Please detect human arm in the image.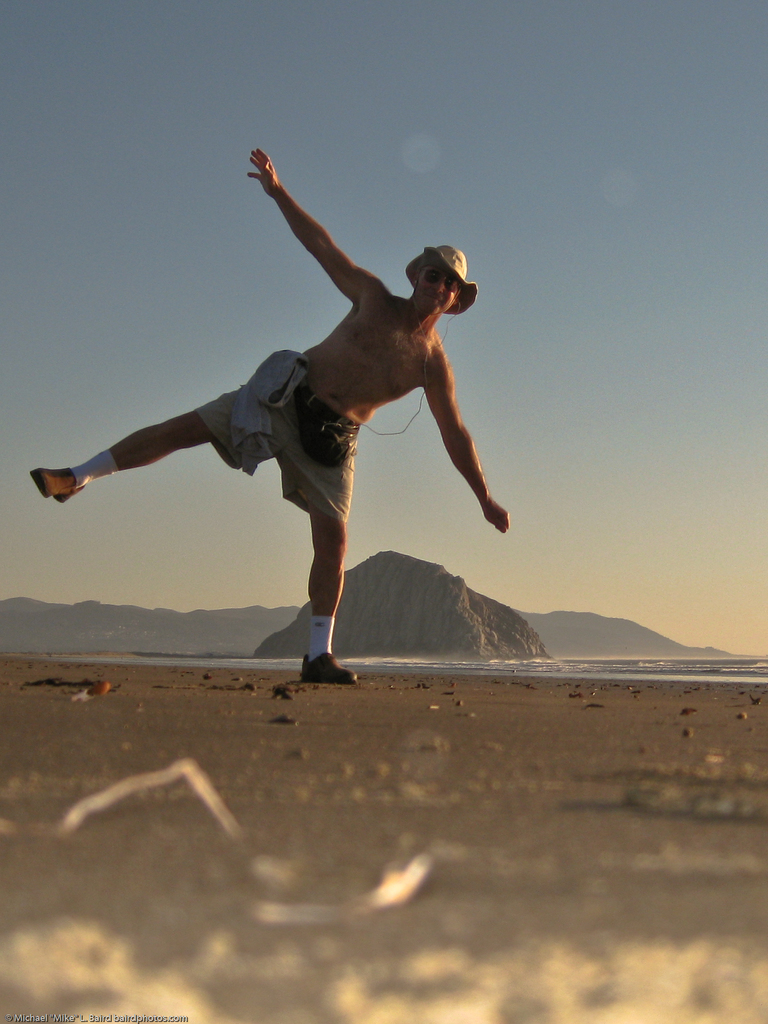
pyautogui.locateOnScreen(232, 146, 402, 325).
